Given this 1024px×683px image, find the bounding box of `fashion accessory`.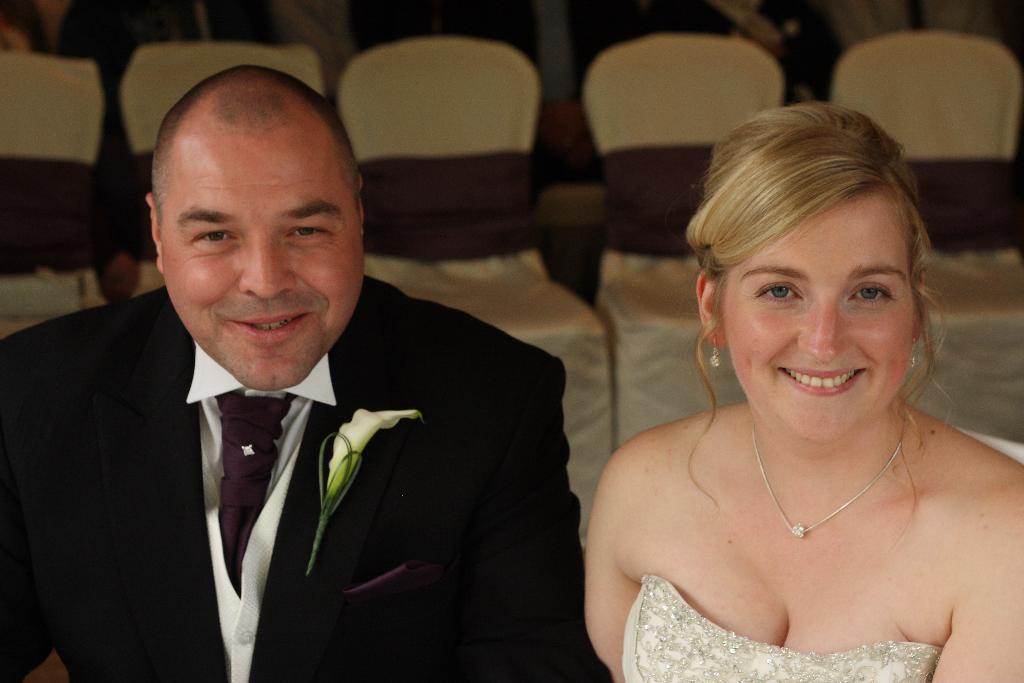
{"x1": 210, "y1": 389, "x2": 298, "y2": 595}.
